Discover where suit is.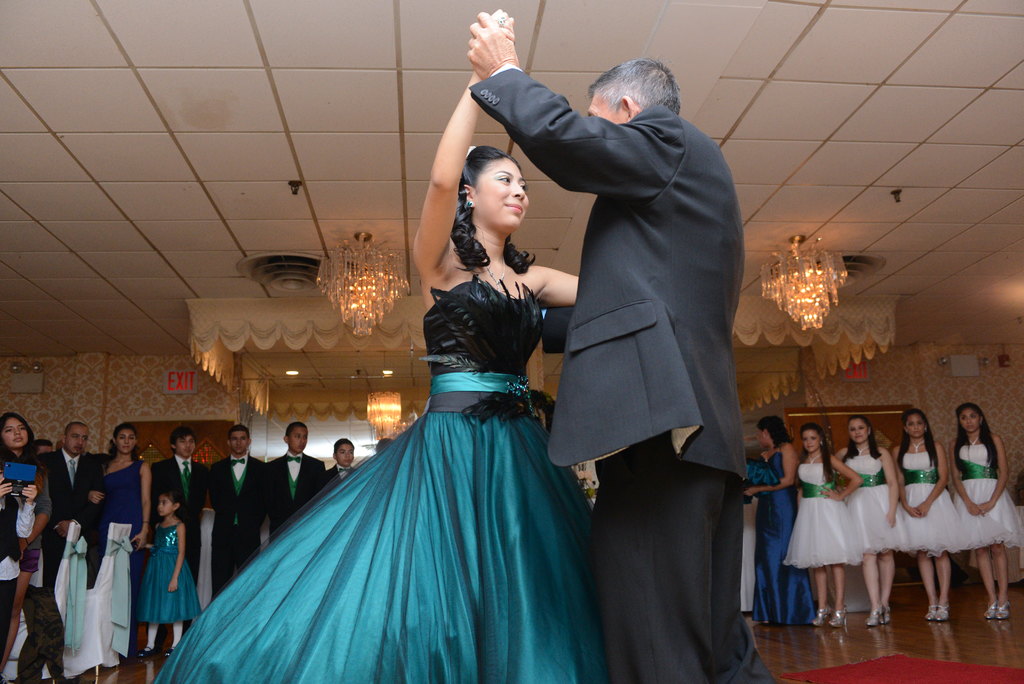
Discovered at rect(20, 449, 95, 672).
